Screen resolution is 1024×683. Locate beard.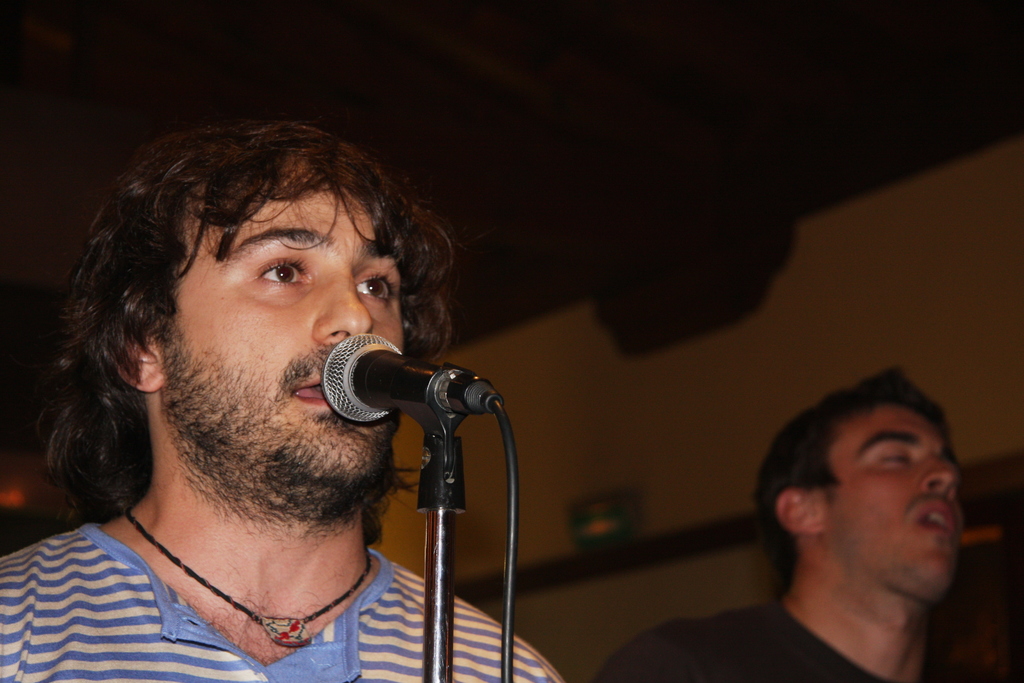
box(115, 273, 431, 565).
